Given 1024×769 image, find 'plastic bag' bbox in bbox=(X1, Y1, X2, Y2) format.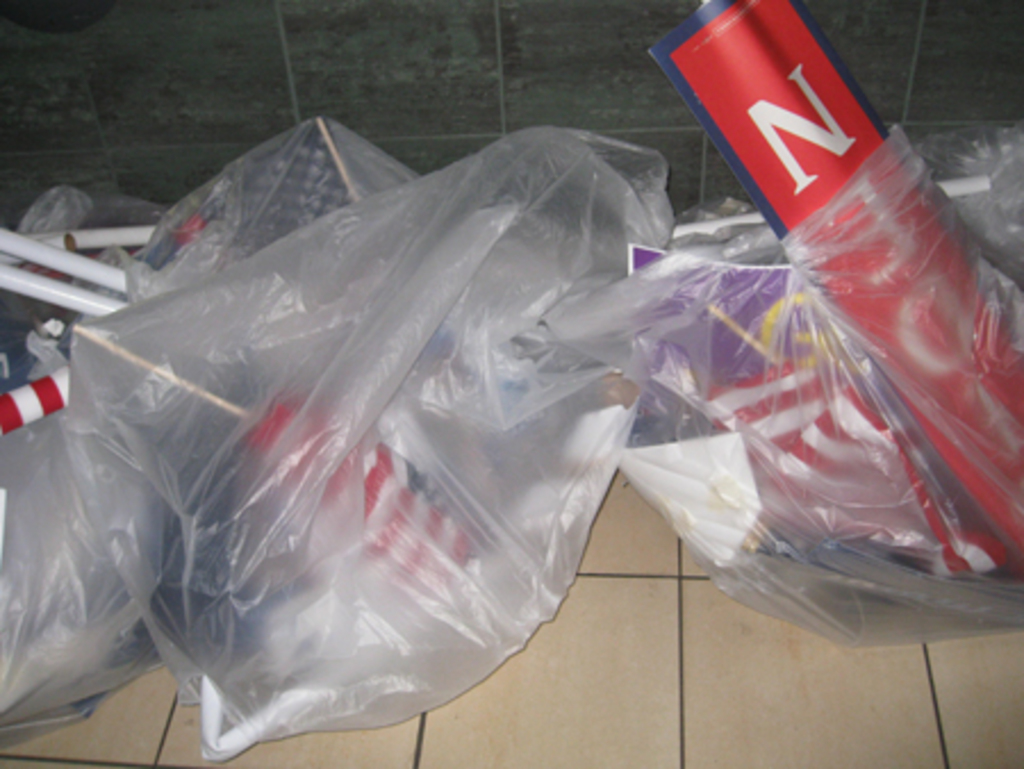
bbox=(107, 109, 421, 450).
